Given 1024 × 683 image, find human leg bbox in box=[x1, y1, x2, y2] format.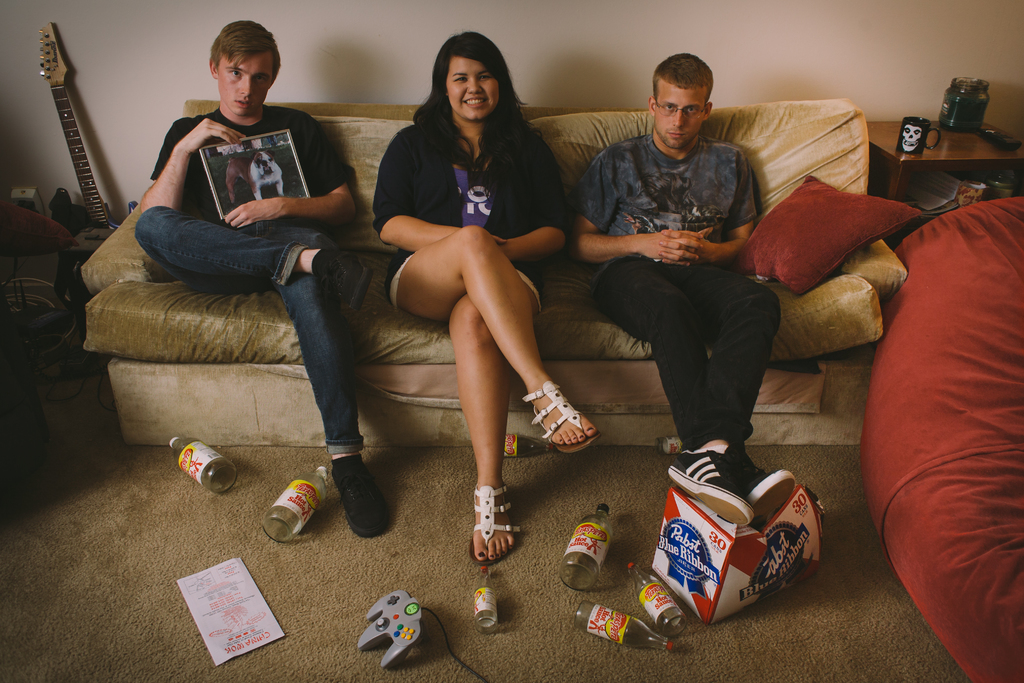
box=[644, 245, 775, 531].
